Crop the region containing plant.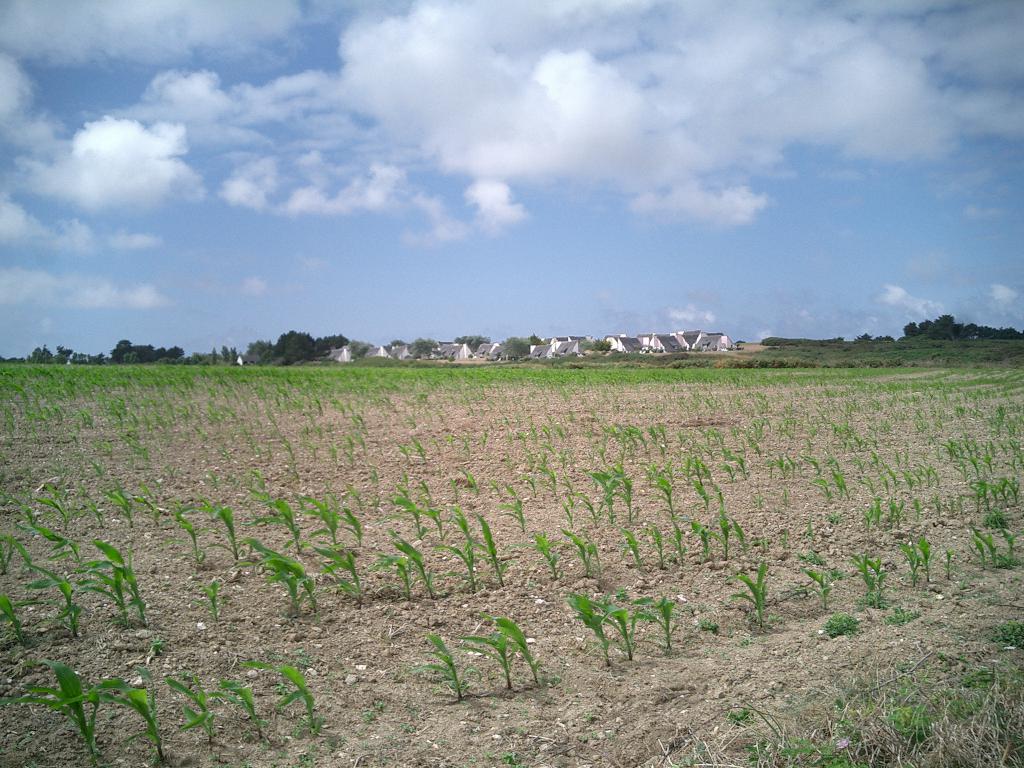
Crop region: x1=92, y1=534, x2=149, y2=628.
